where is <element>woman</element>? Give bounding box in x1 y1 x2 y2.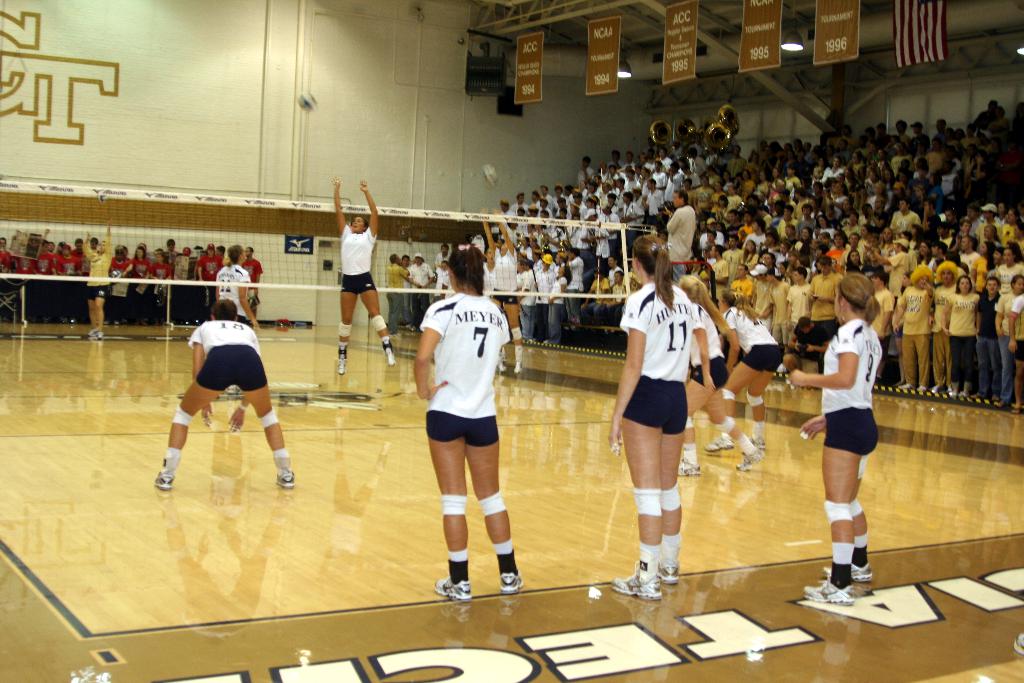
1009 242 1023 263.
